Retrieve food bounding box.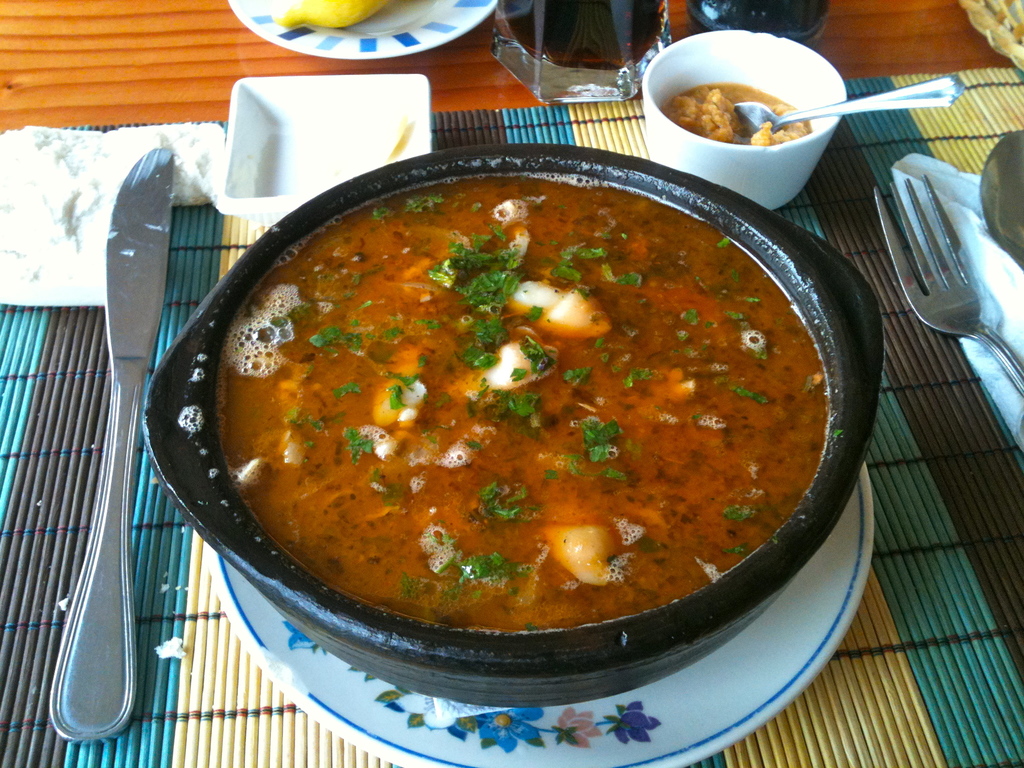
Bounding box: 274, 0, 389, 31.
